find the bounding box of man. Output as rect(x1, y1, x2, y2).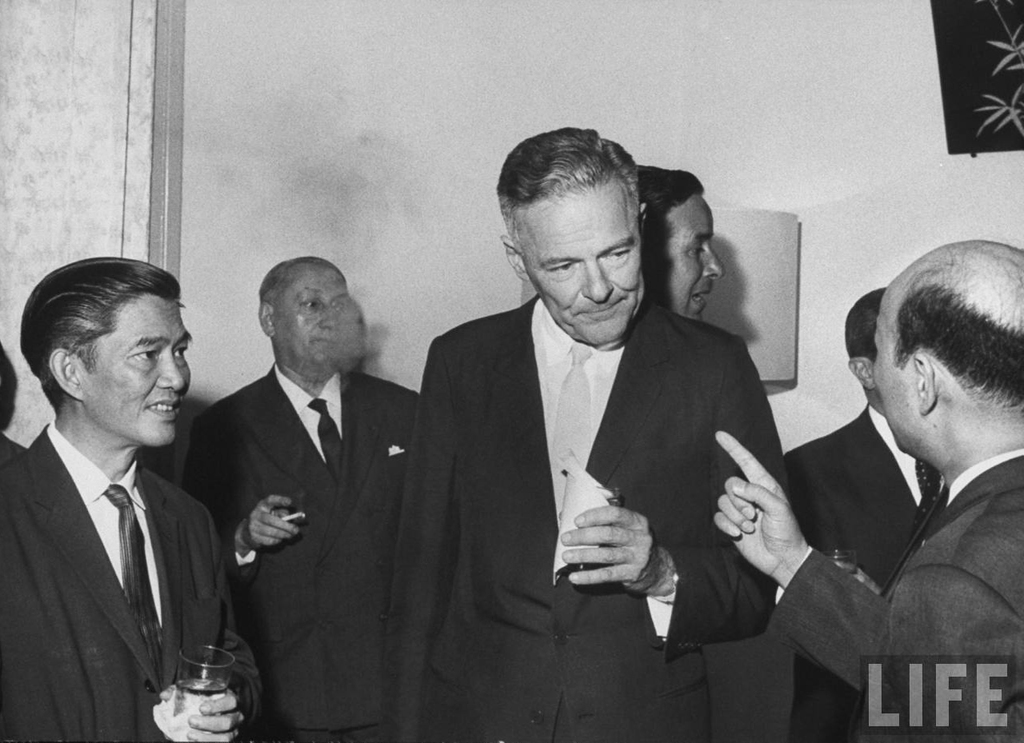
rect(413, 122, 806, 742).
